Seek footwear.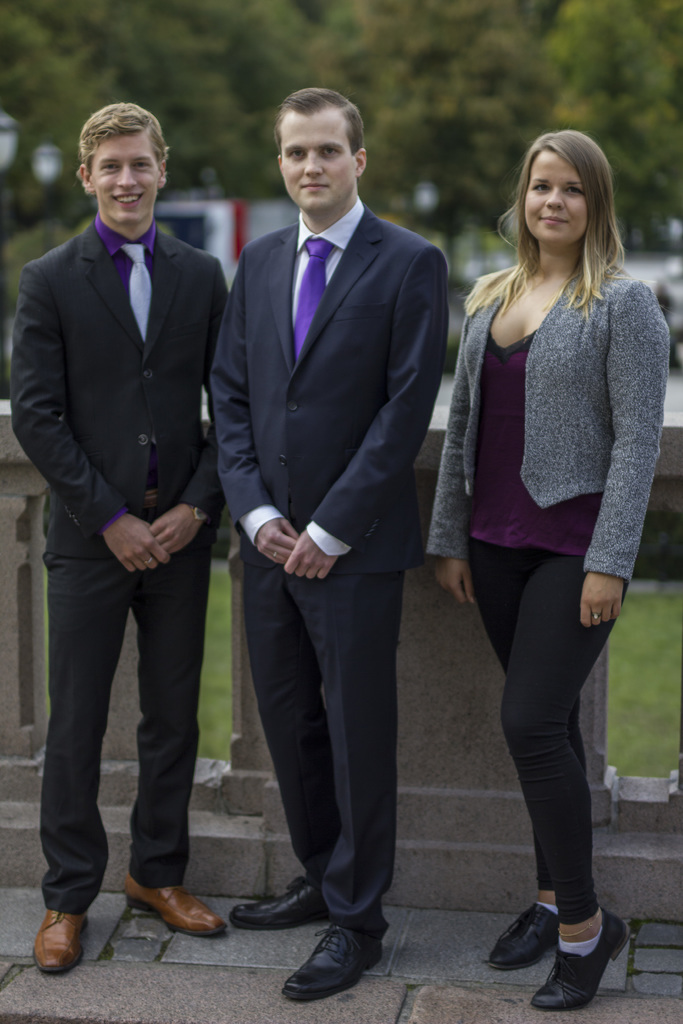
Rect(280, 925, 384, 1002).
